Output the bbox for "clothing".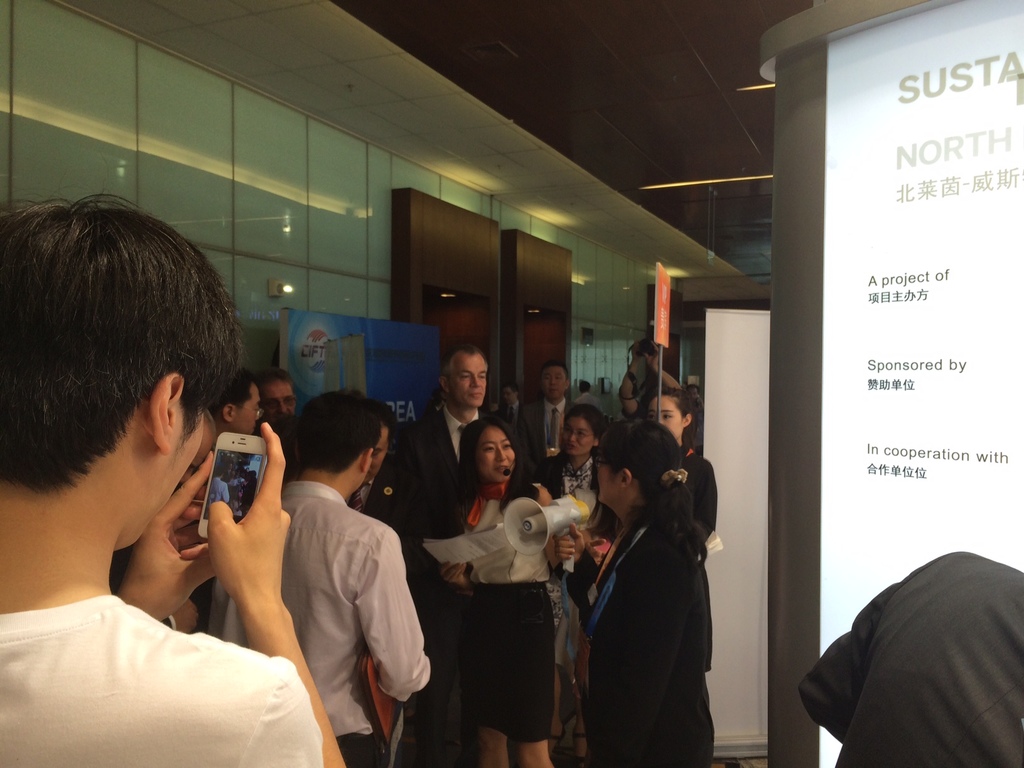
box(573, 498, 720, 767).
